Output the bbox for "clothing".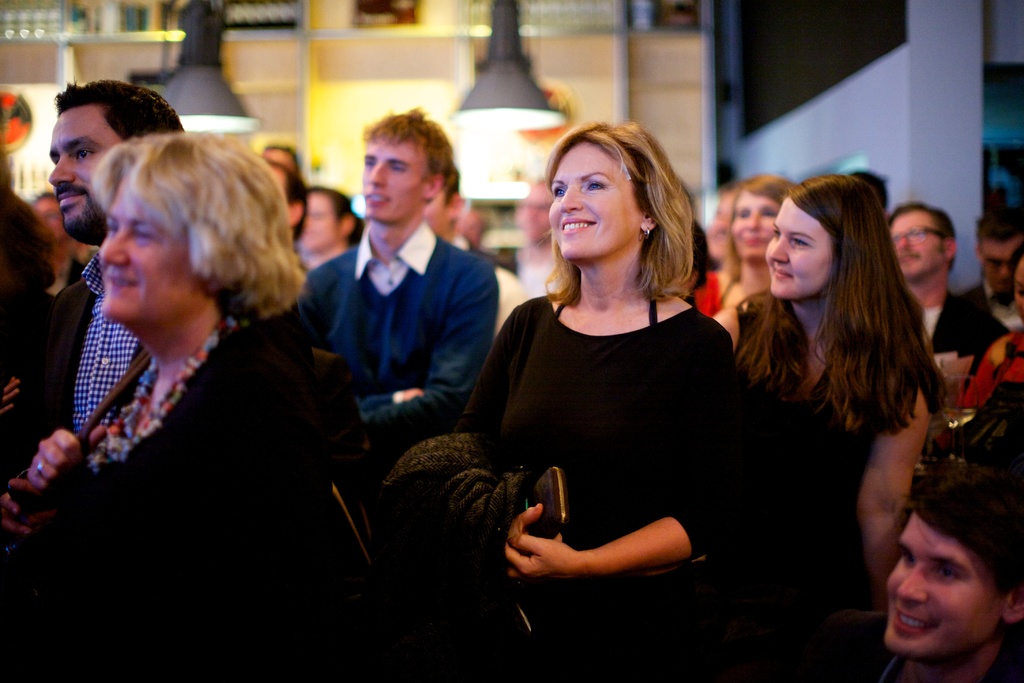
<region>876, 636, 1023, 682</region>.
